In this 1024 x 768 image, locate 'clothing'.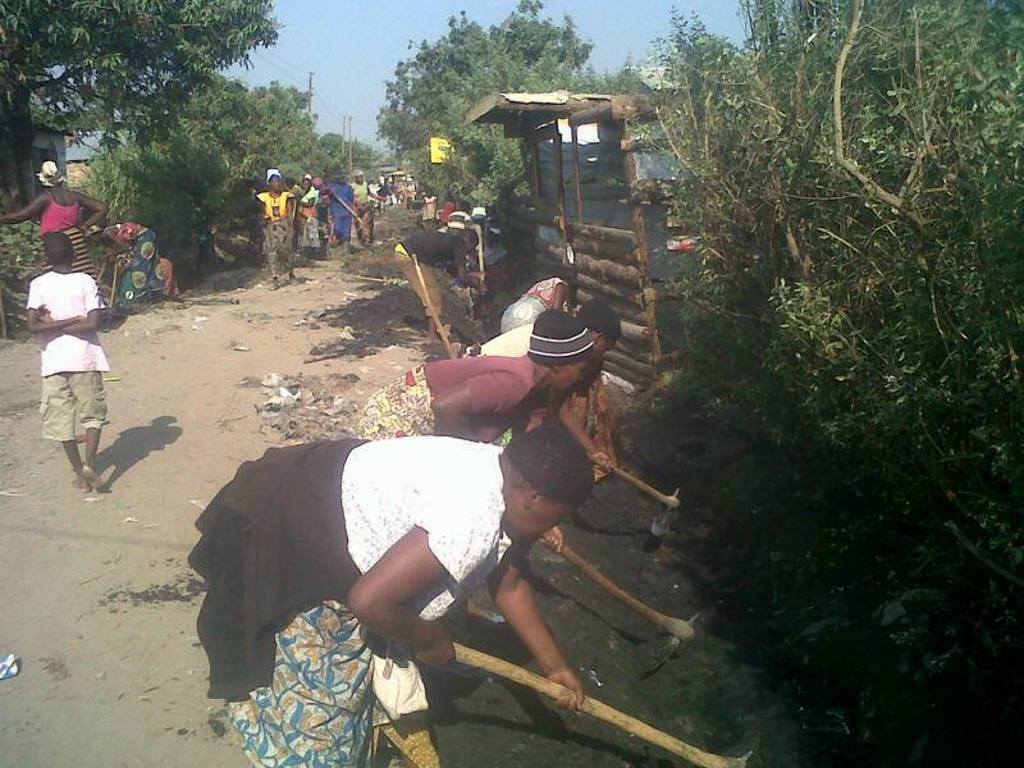
Bounding box: 29, 175, 100, 284.
